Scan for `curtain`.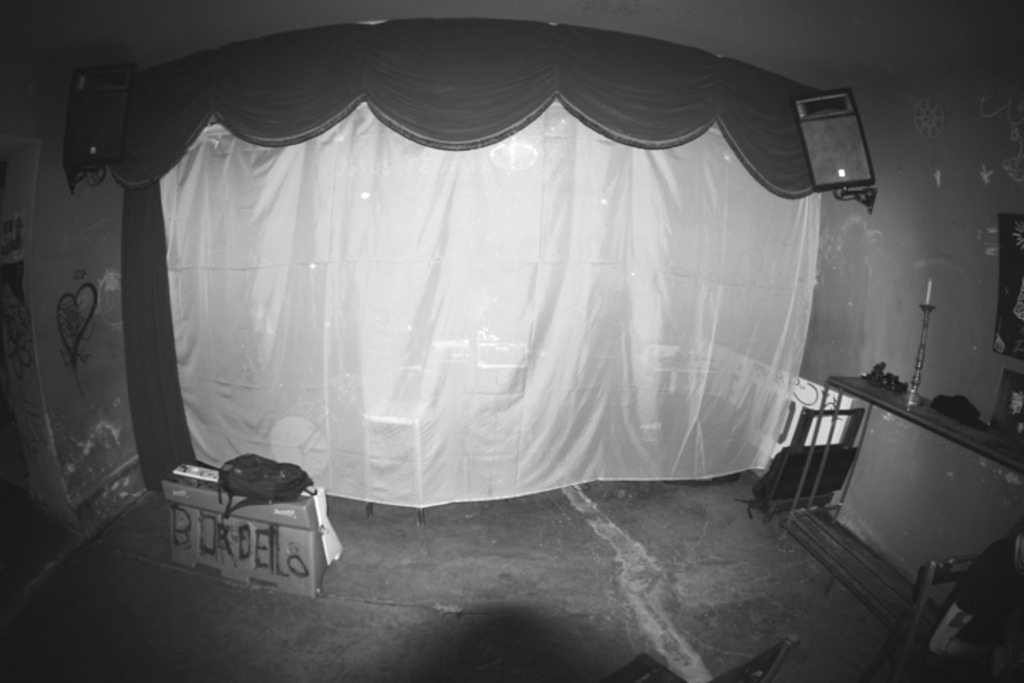
Scan result: 118, 176, 201, 494.
